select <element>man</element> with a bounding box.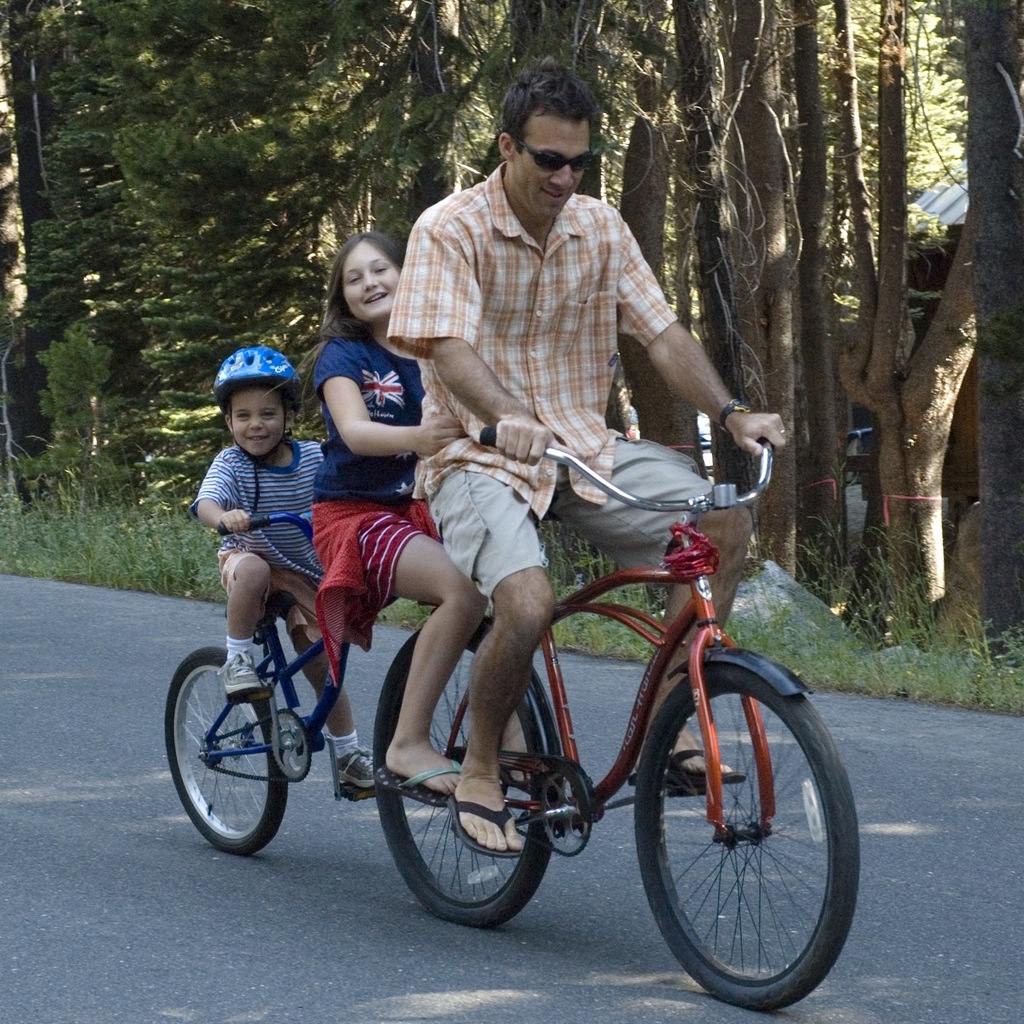
{"left": 382, "top": 66, "right": 787, "bottom": 861}.
